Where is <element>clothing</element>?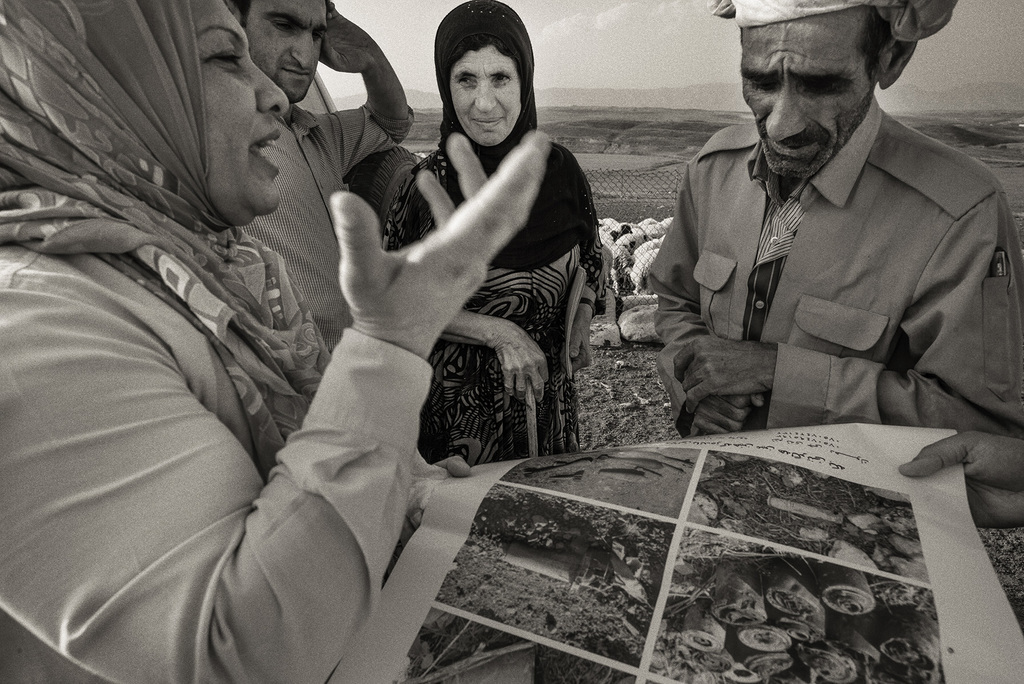
(x1=378, y1=0, x2=593, y2=459).
